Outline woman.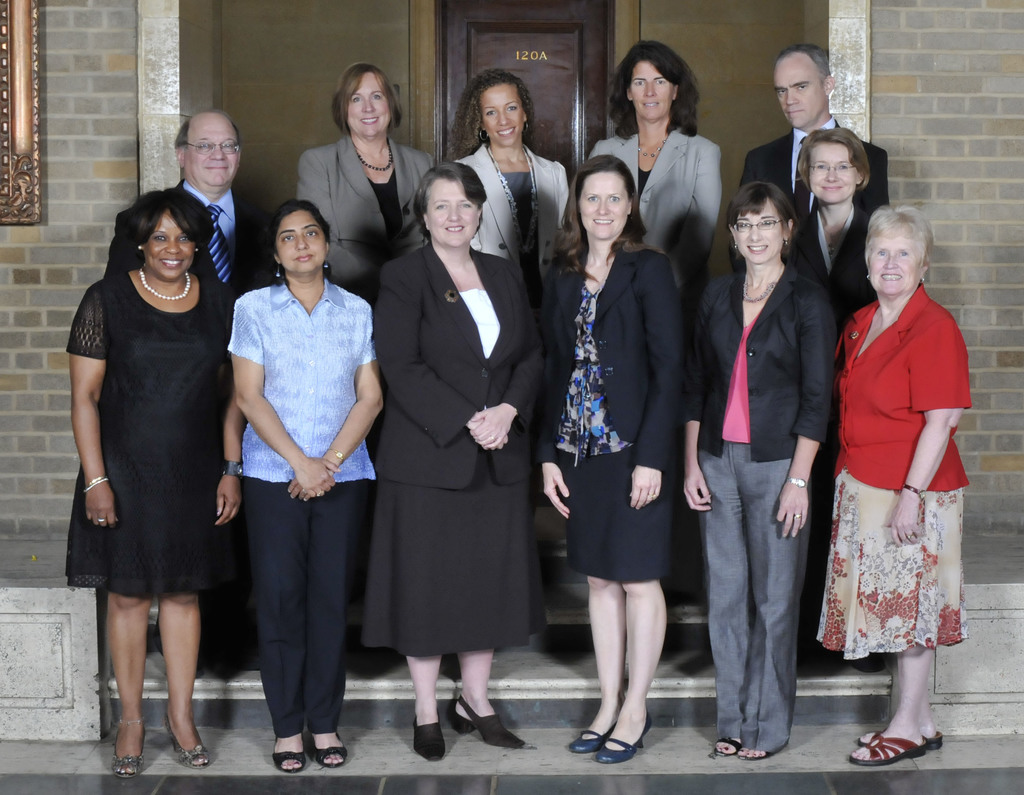
Outline: [left=447, top=65, right=579, bottom=359].
